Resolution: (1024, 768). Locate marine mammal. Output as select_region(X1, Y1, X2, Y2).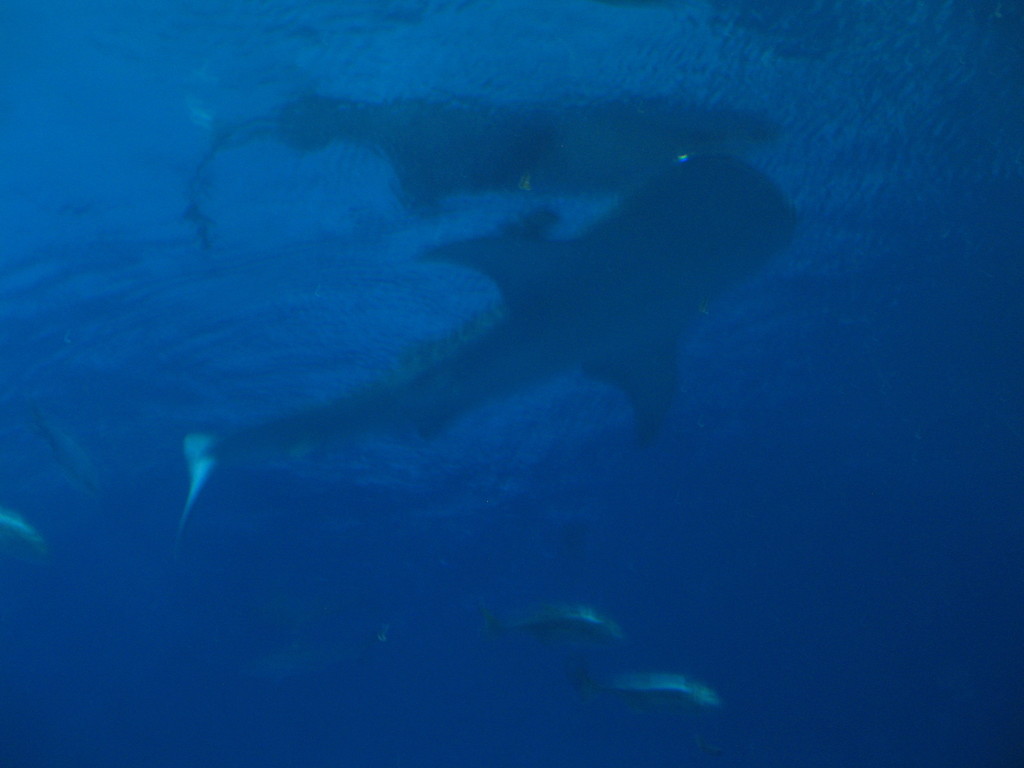
select_region(195, 127, 812, 577).
